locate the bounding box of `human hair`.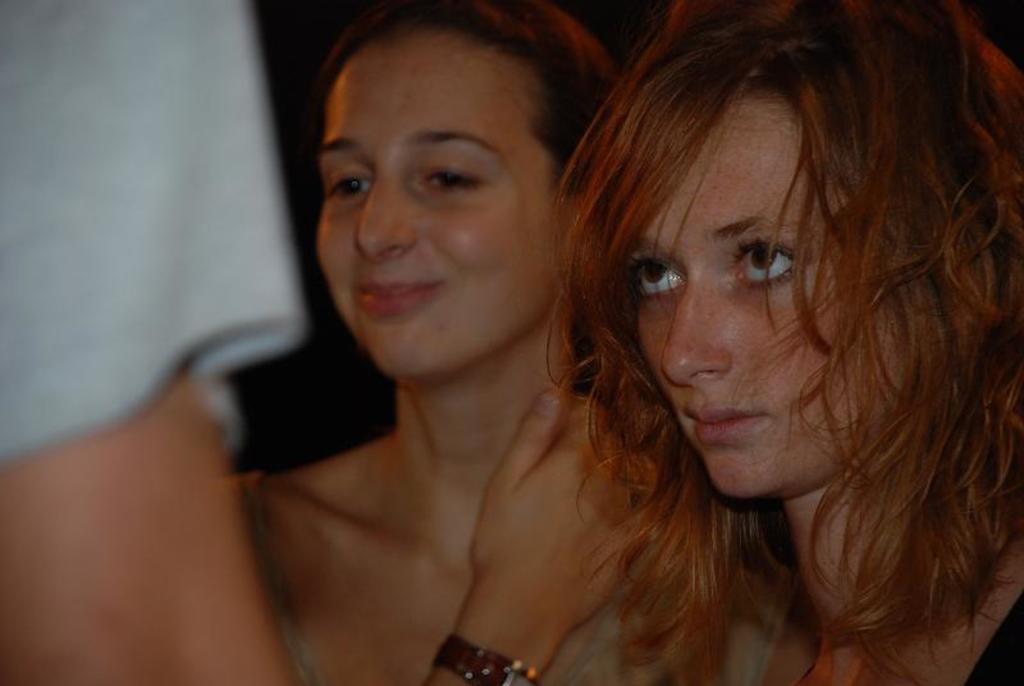
Bounding box: Rect(515, 0, 986, 648).
